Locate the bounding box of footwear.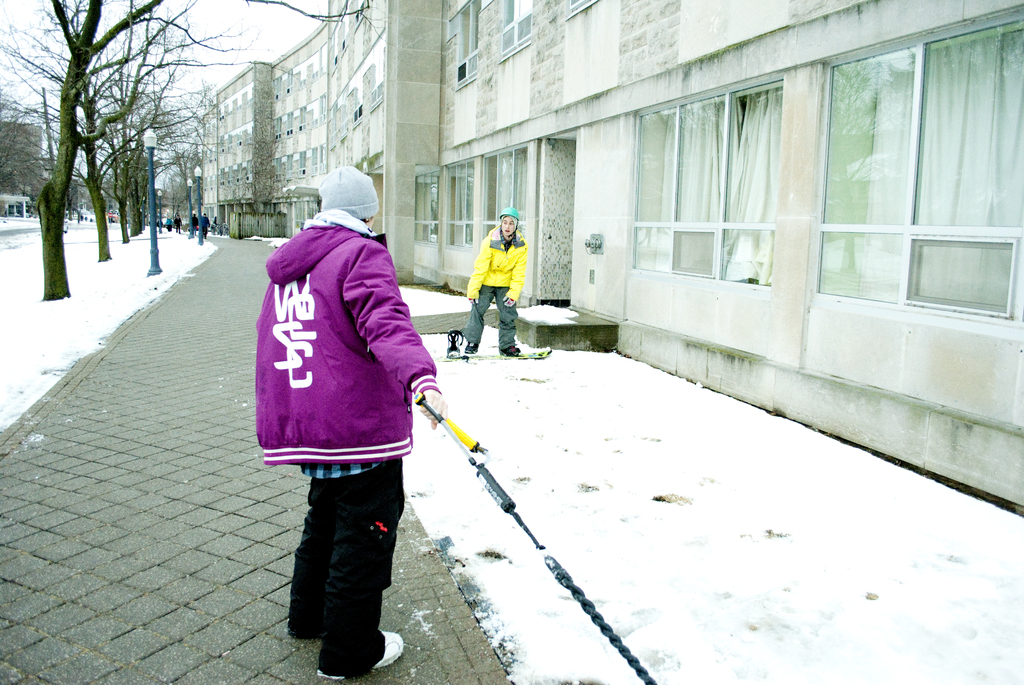
Bounding box: pyautogui.locateOnScreen(465, 338, 481, 356).
